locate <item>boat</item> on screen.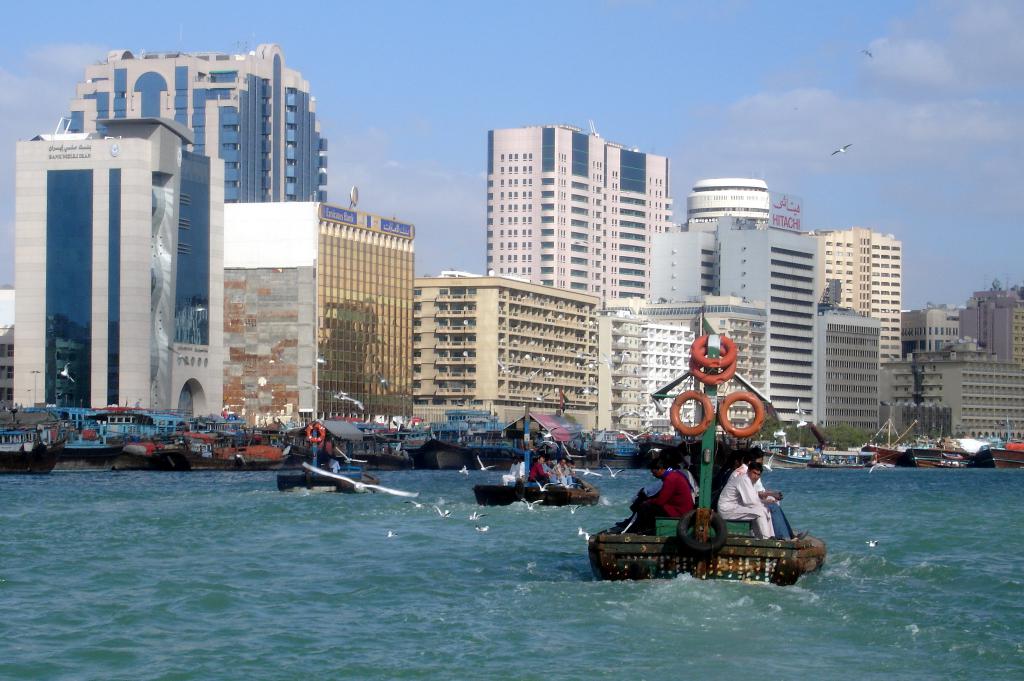
On screen at detection(277, 417, 383, 491).
